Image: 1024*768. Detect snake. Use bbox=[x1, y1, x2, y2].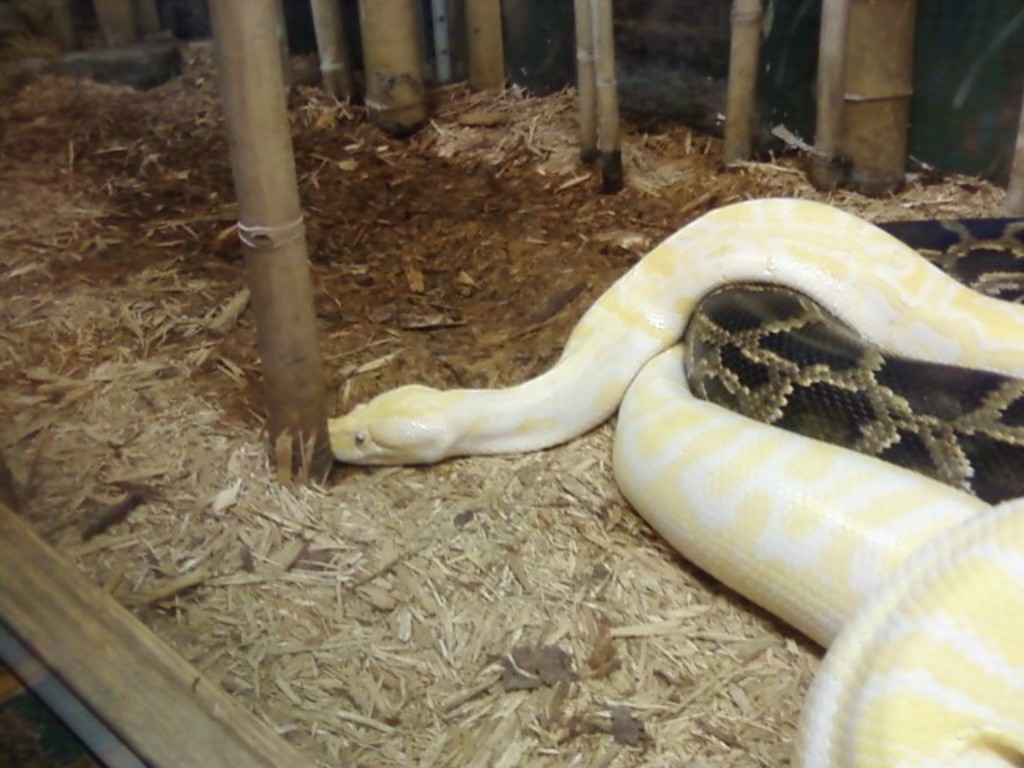
bbox=[683, 216, 1022, 507].
